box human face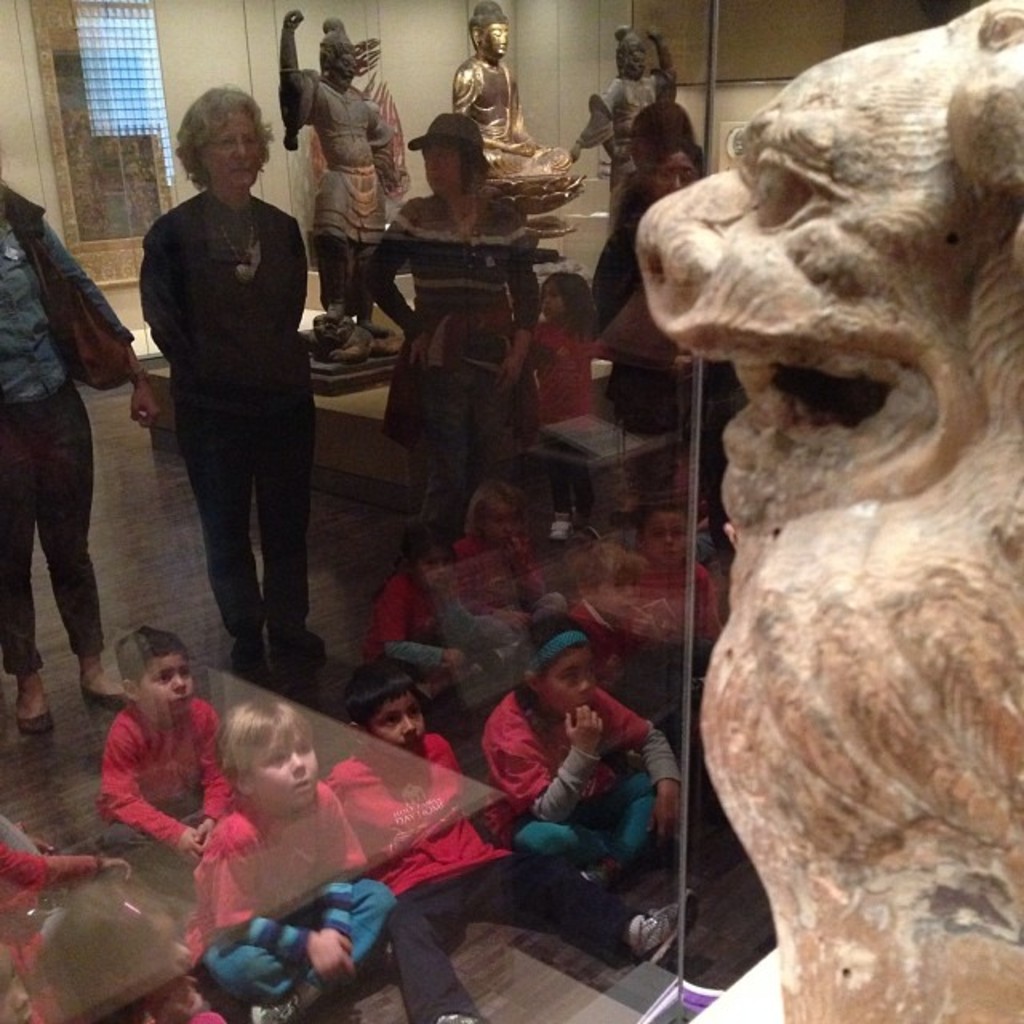
rect(366, 702, 424, 755)
